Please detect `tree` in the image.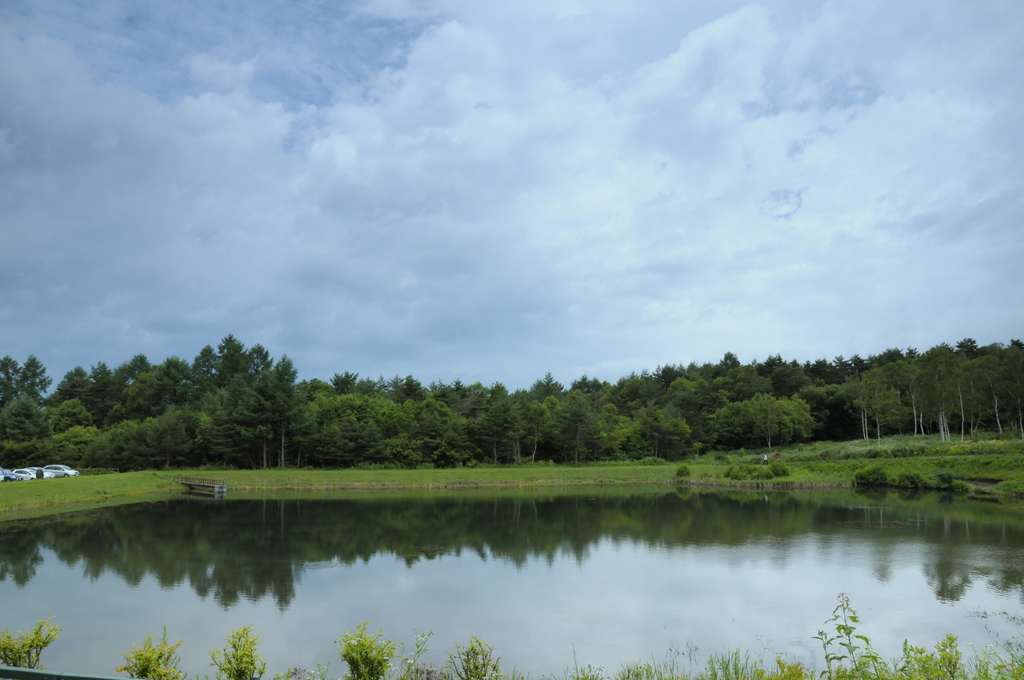
bbox=[84, 415, 136, 470].
